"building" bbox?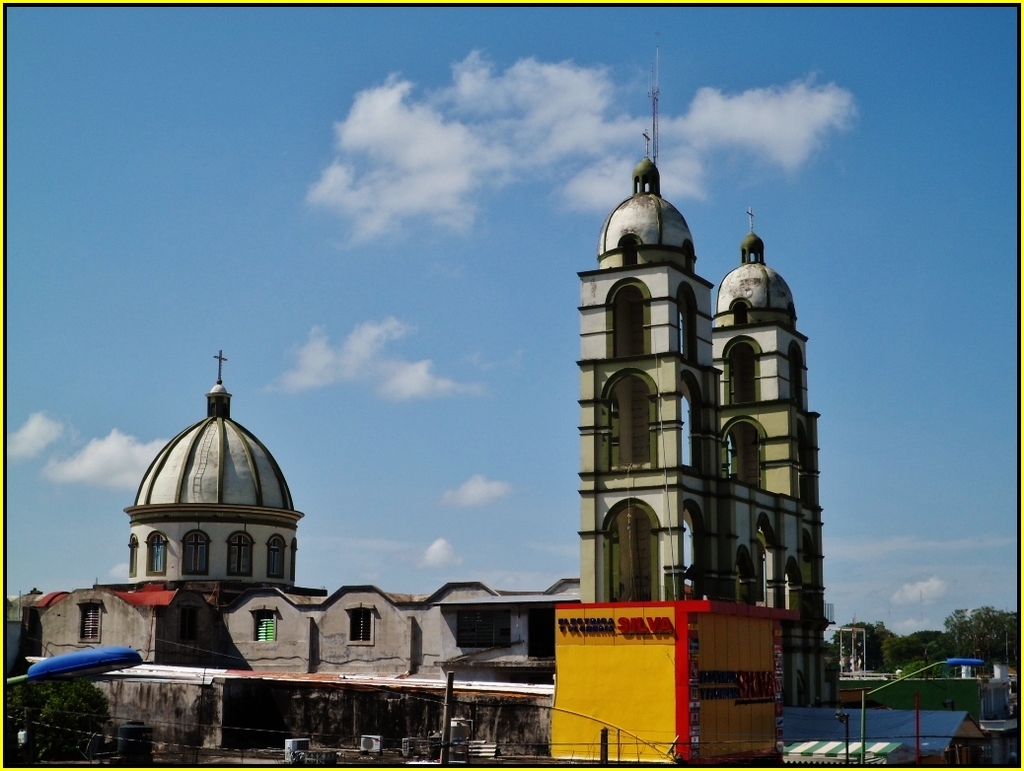
region(578, 54, 827, 704)
